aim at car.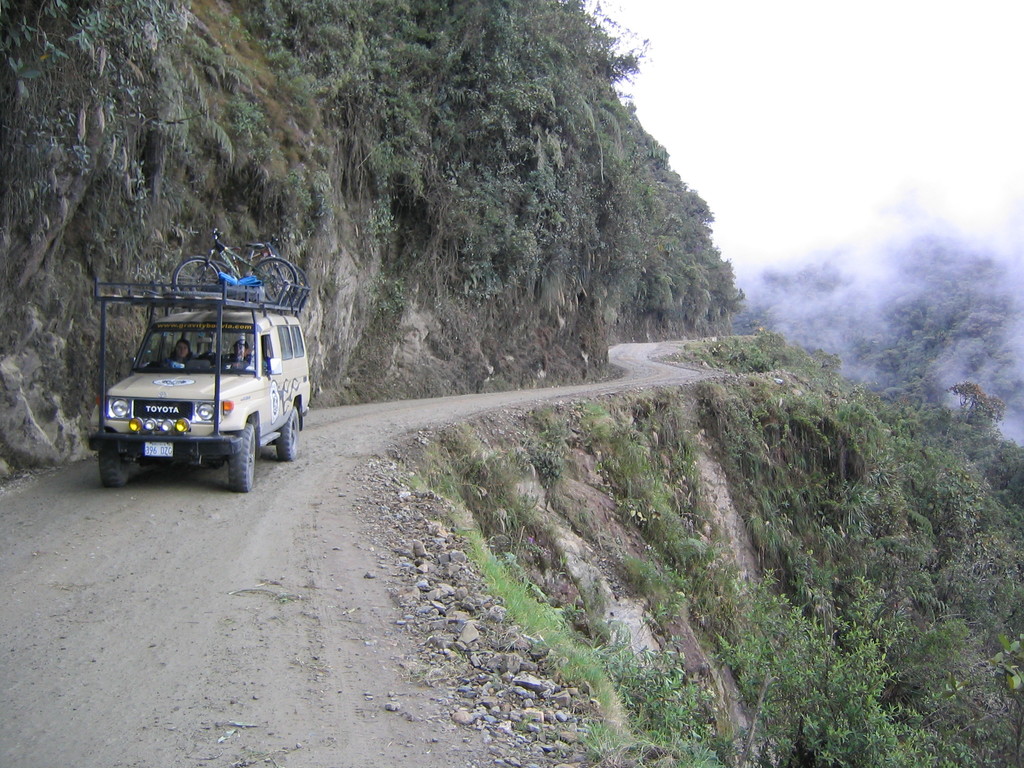
Aimed at rect(81, 305, 318, 491).
